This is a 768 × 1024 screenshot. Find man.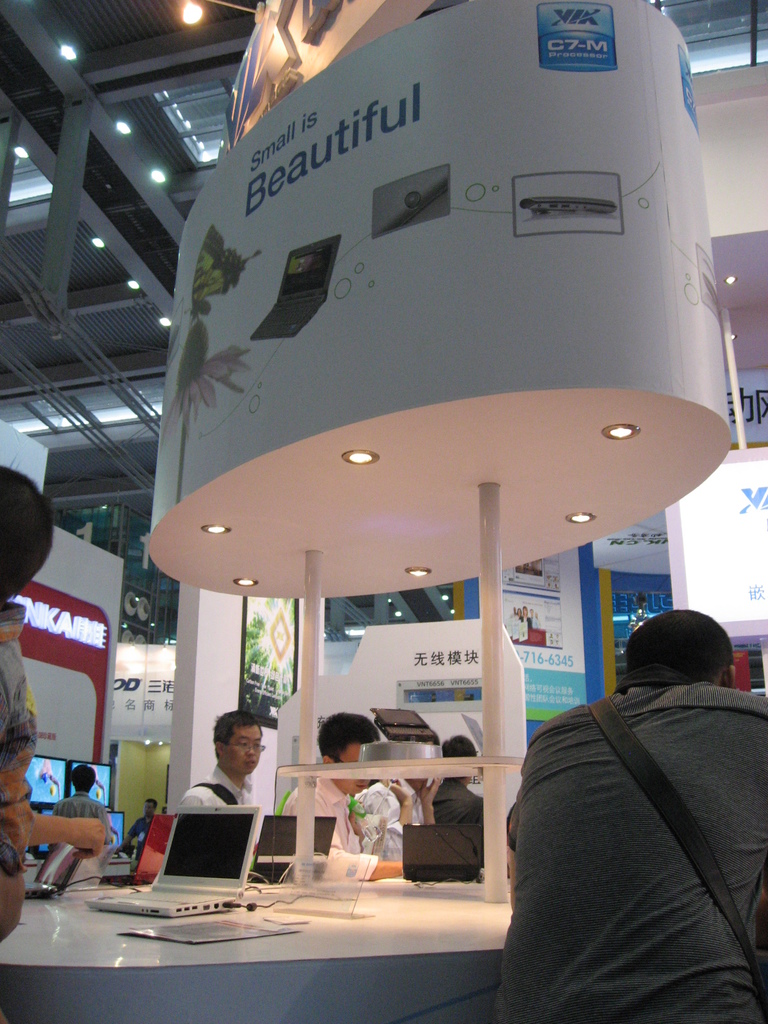
Bounding box: <region>60, 764, 108, 844</region>.
